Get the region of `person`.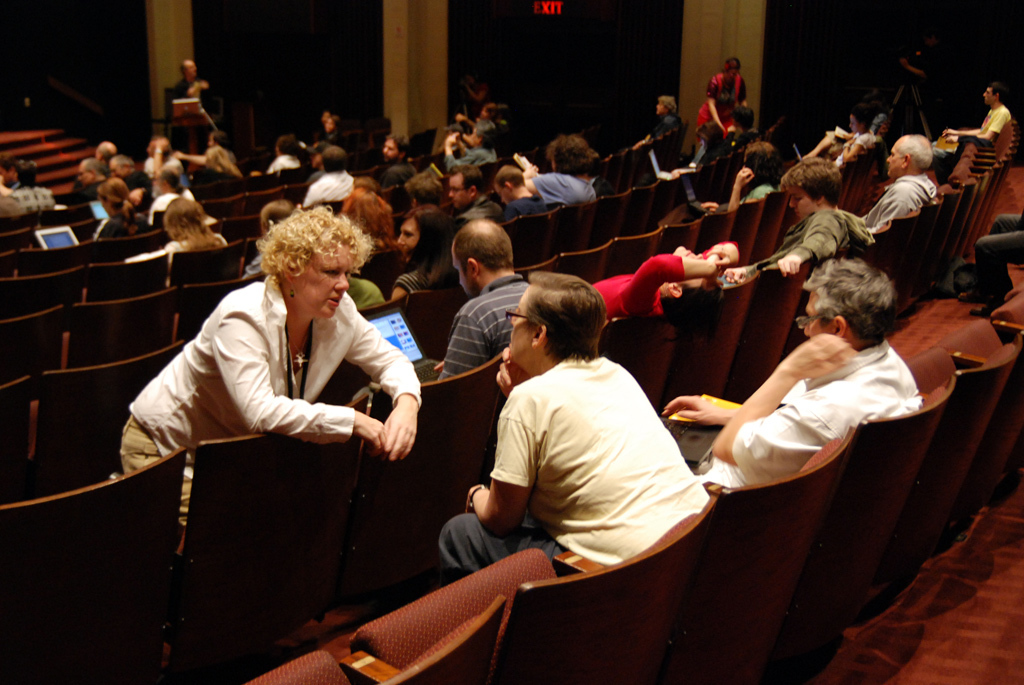
(105,150,144,195).
